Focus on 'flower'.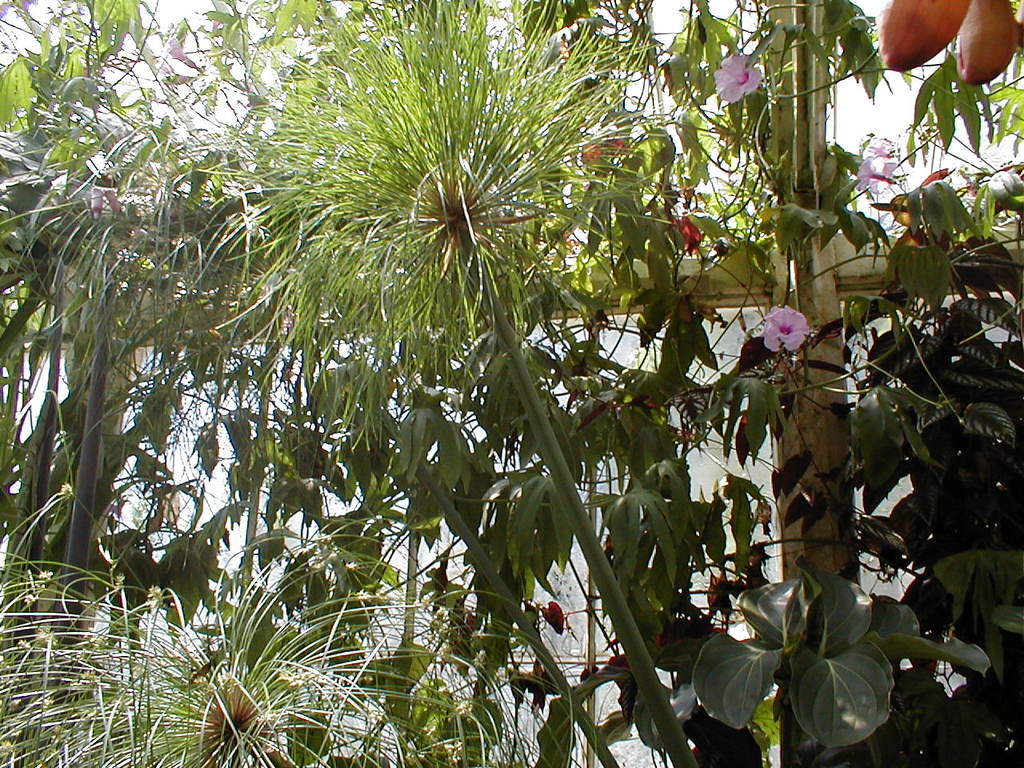
Focused at left=856, top=154, right=902, bottom=194.
